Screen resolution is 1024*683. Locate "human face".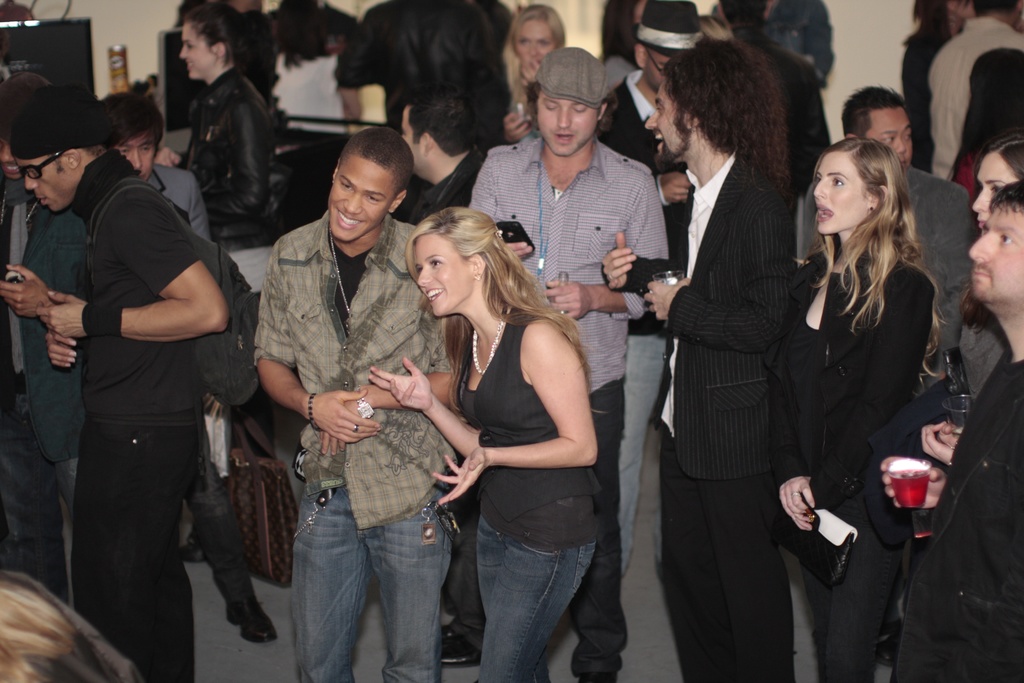
[left=961, top=198, right=1018, bottom=307].
